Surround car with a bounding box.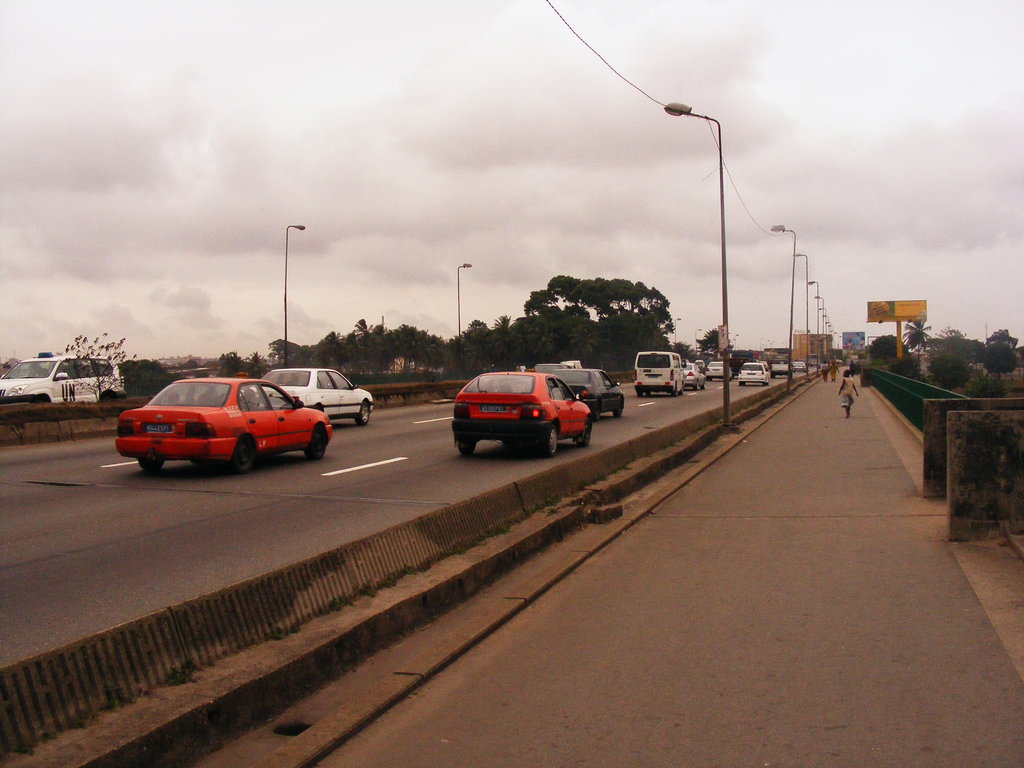
737, 363, 769, 385.
